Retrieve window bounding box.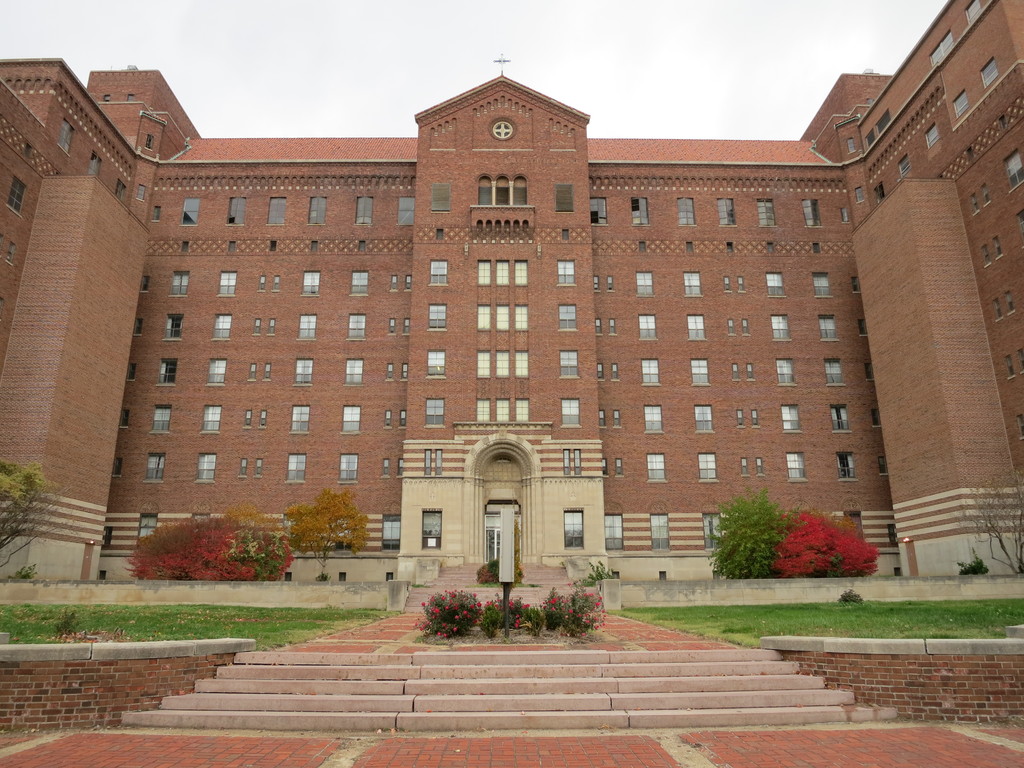
Bounding box: 779, 406, 803, 430.
